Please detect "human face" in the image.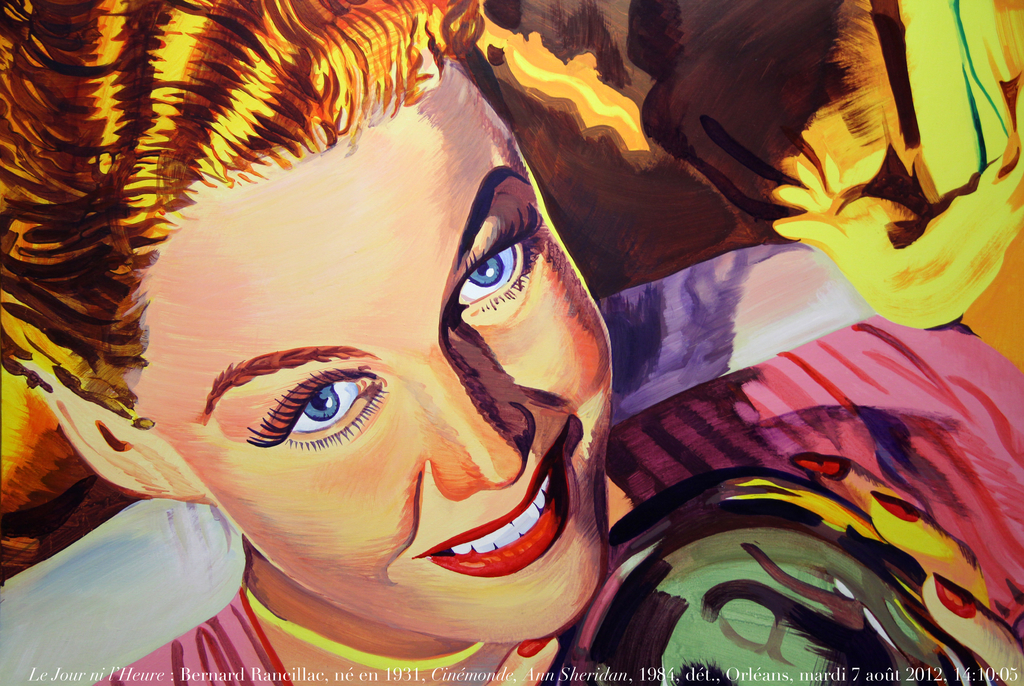
Rect(123, 63, 612, 642).
